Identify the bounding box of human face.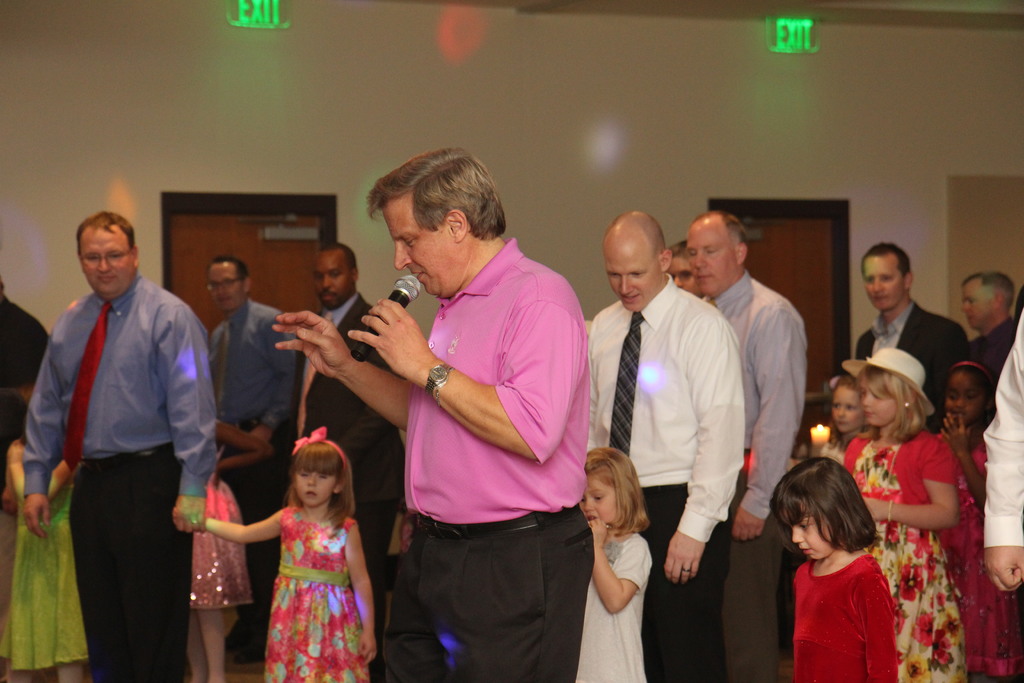
863, 378, 895, 427.
